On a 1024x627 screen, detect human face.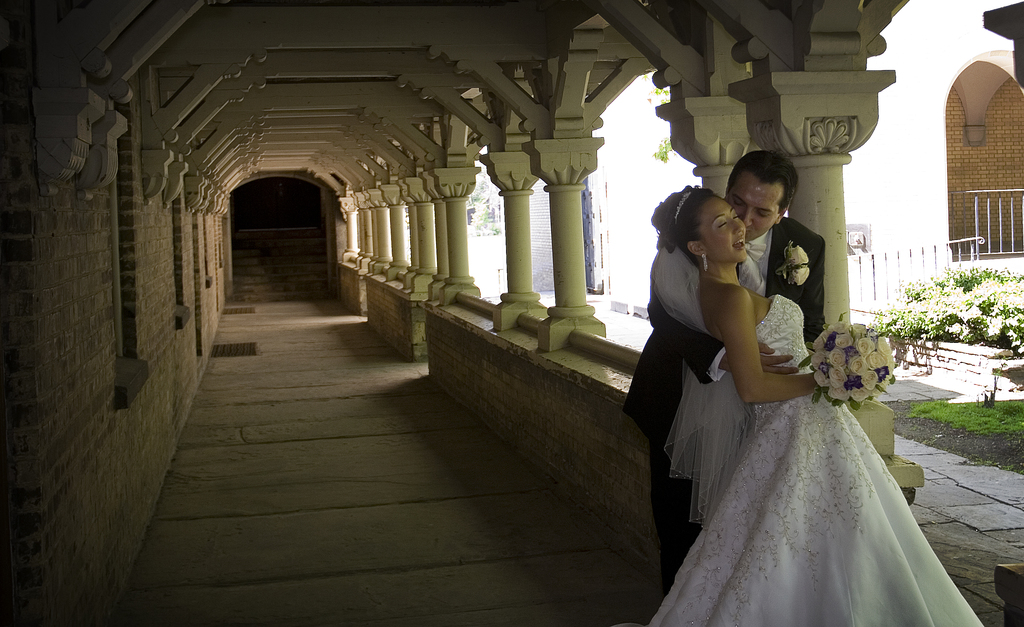
region(730, 175, 782, 235).
